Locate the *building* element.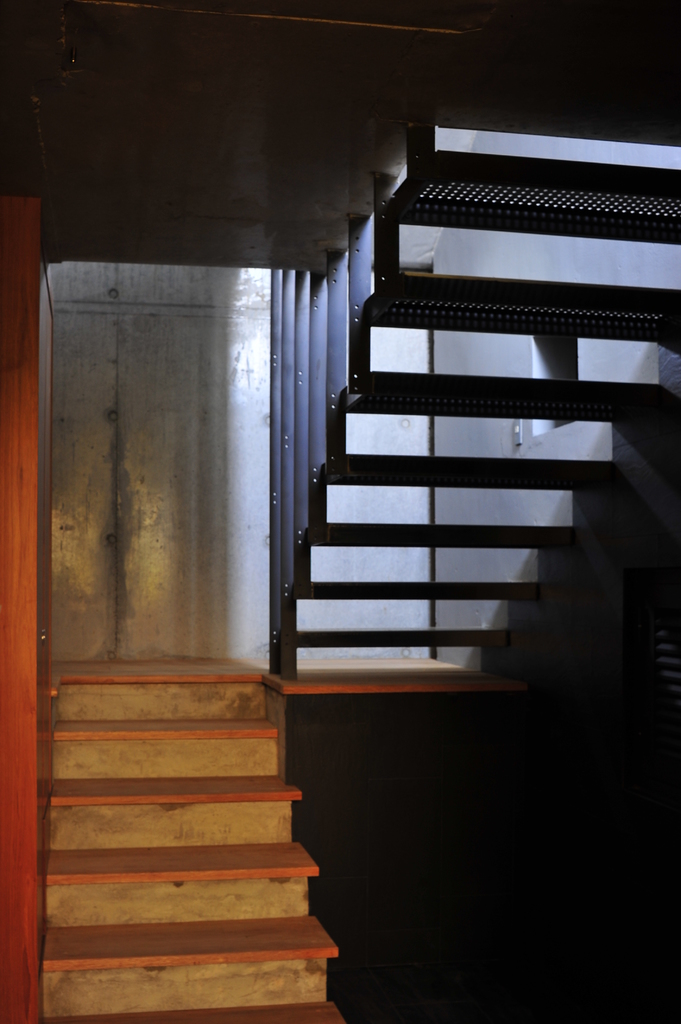
Element bbox: (3, 3, 680, 1023).
